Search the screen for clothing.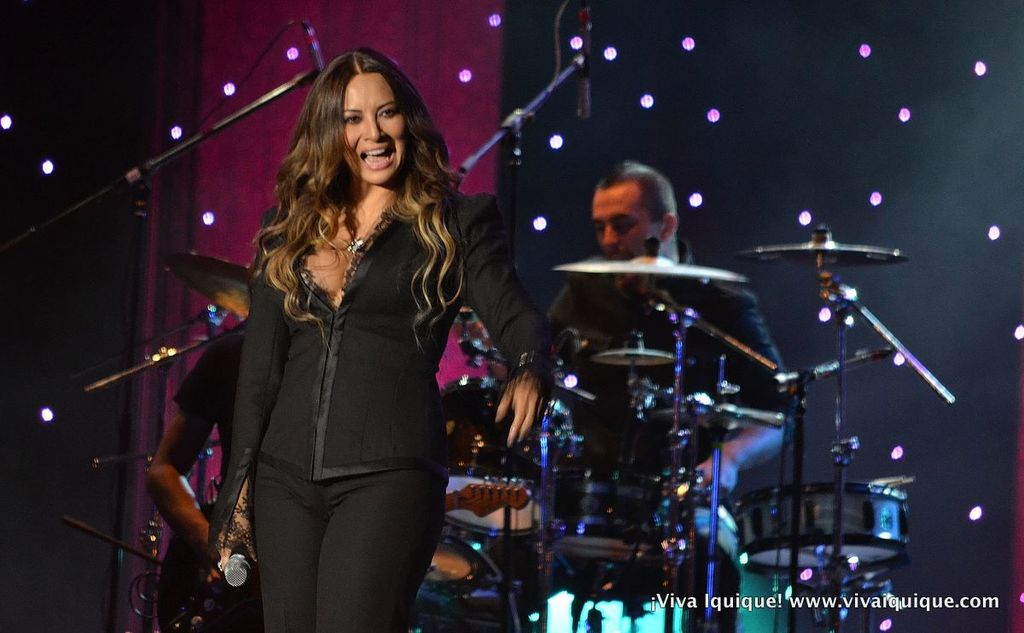
Found at box=[171, 320, 251, 501].
